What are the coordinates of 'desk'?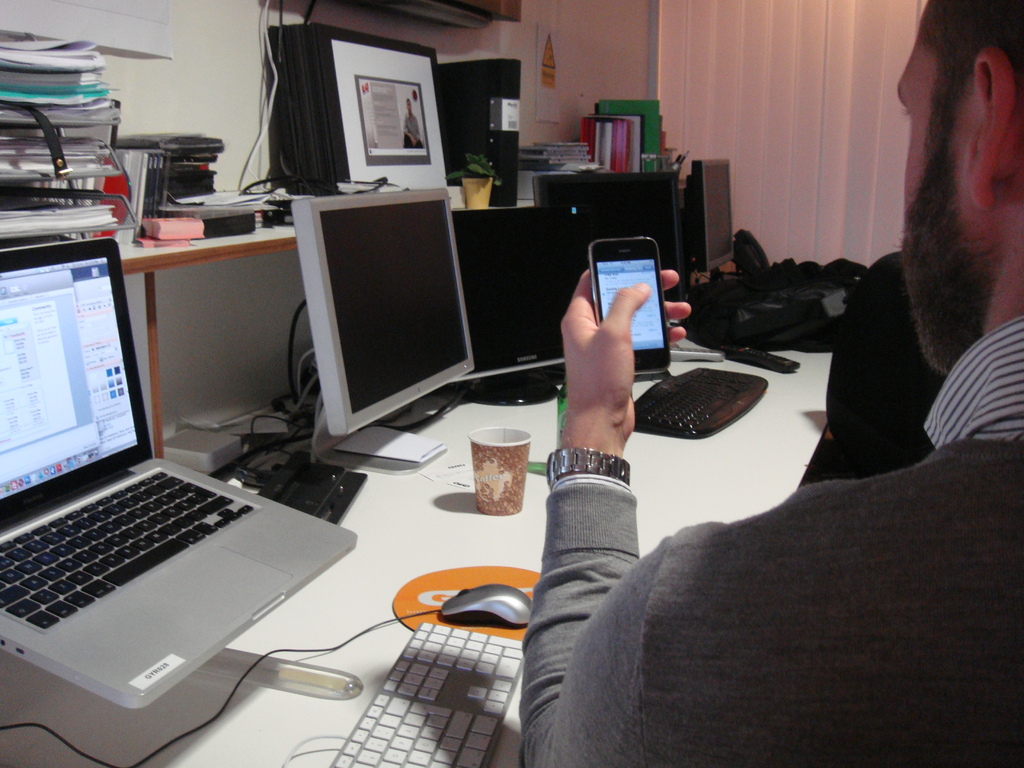
<region>0, 331, 834, 767</region>.
